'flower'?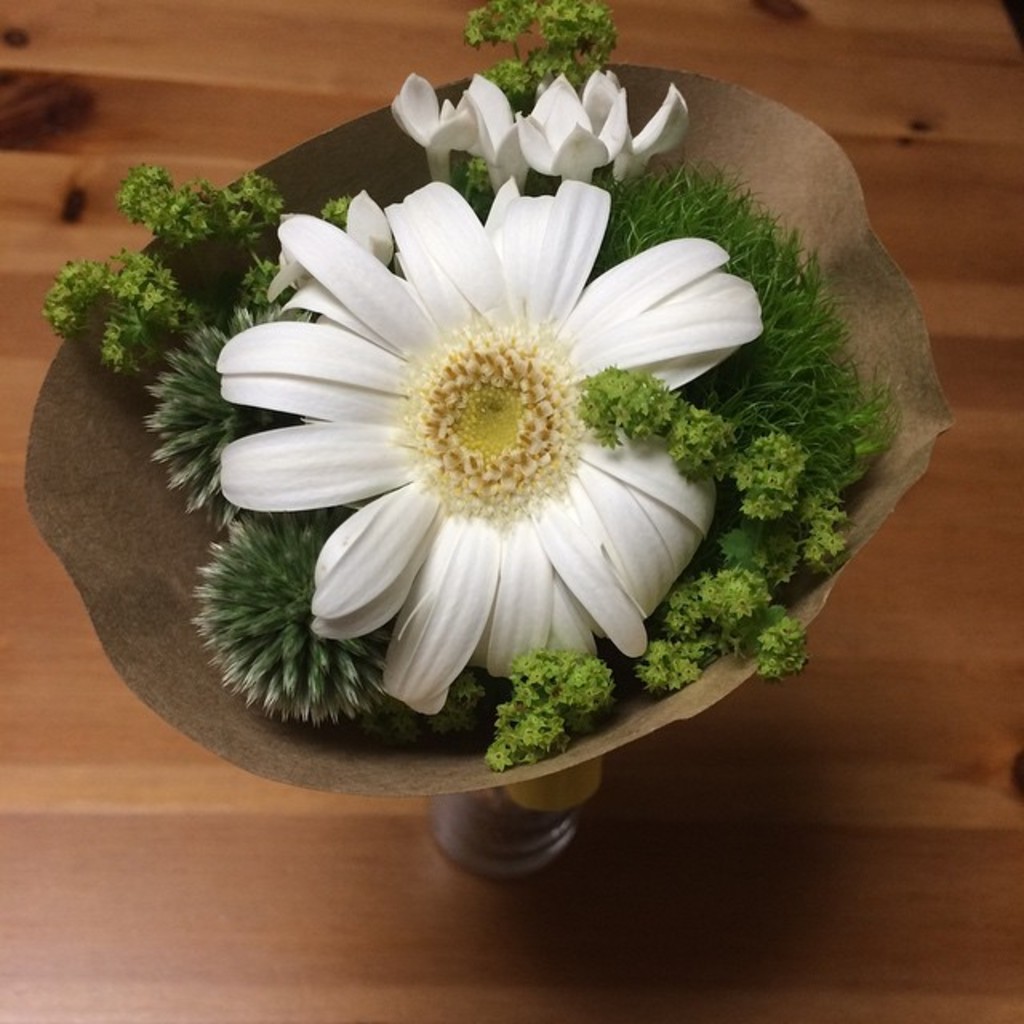
[left=198, top=152, right=773, bottom=744]
